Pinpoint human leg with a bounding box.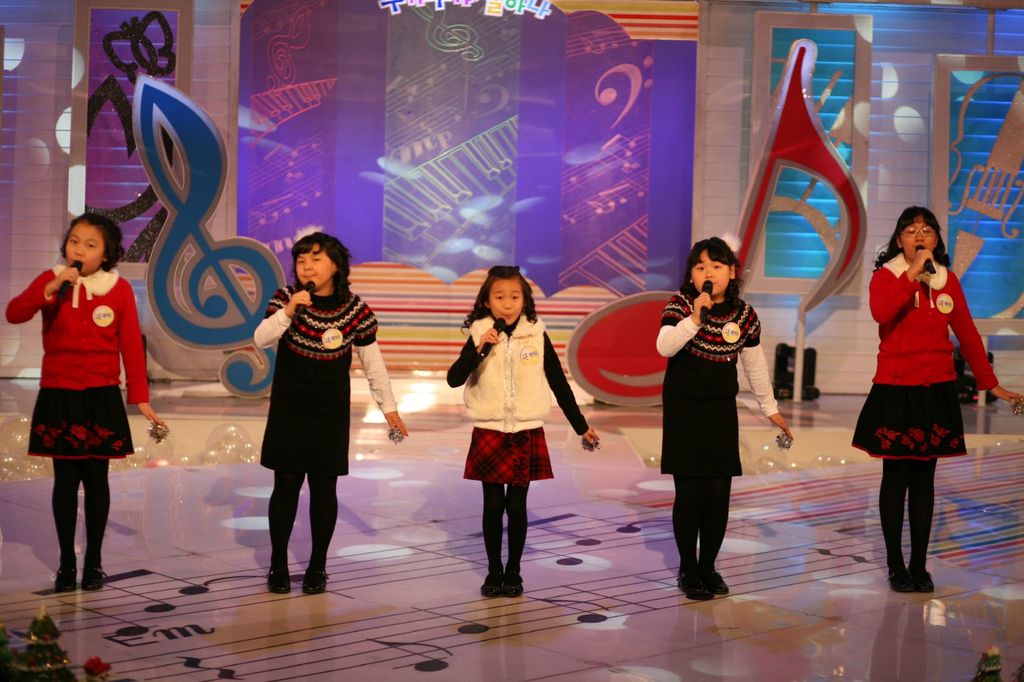
474:431:501:595.
